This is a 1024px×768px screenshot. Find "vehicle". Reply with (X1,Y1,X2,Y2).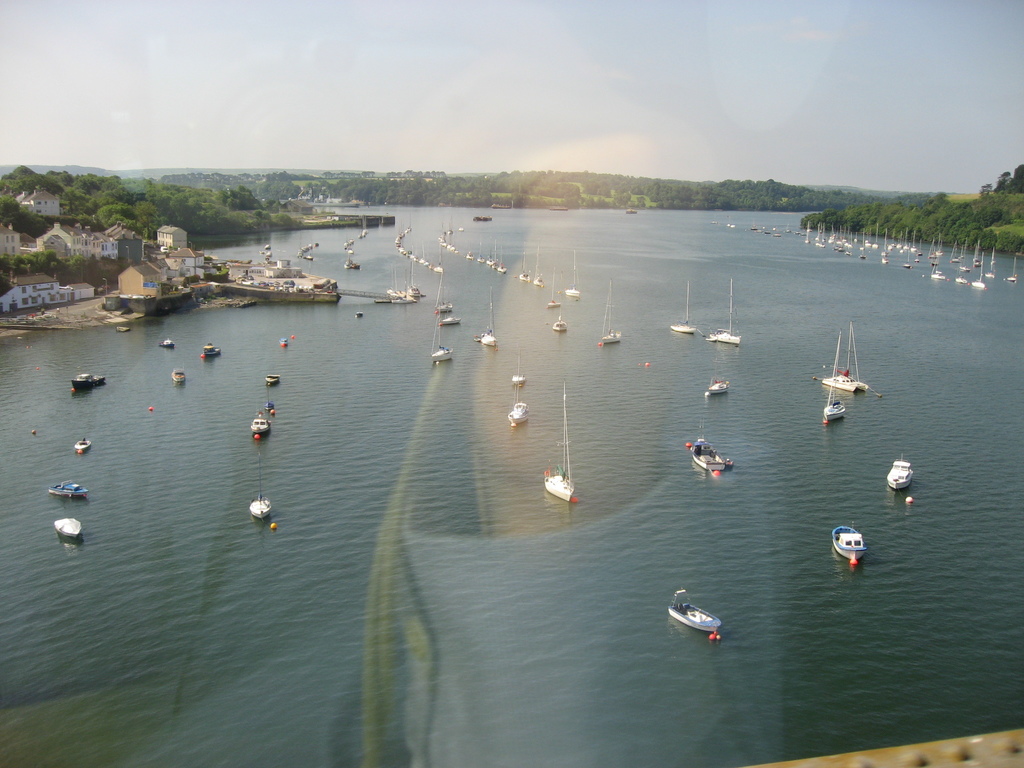
(382,284,413,303).
